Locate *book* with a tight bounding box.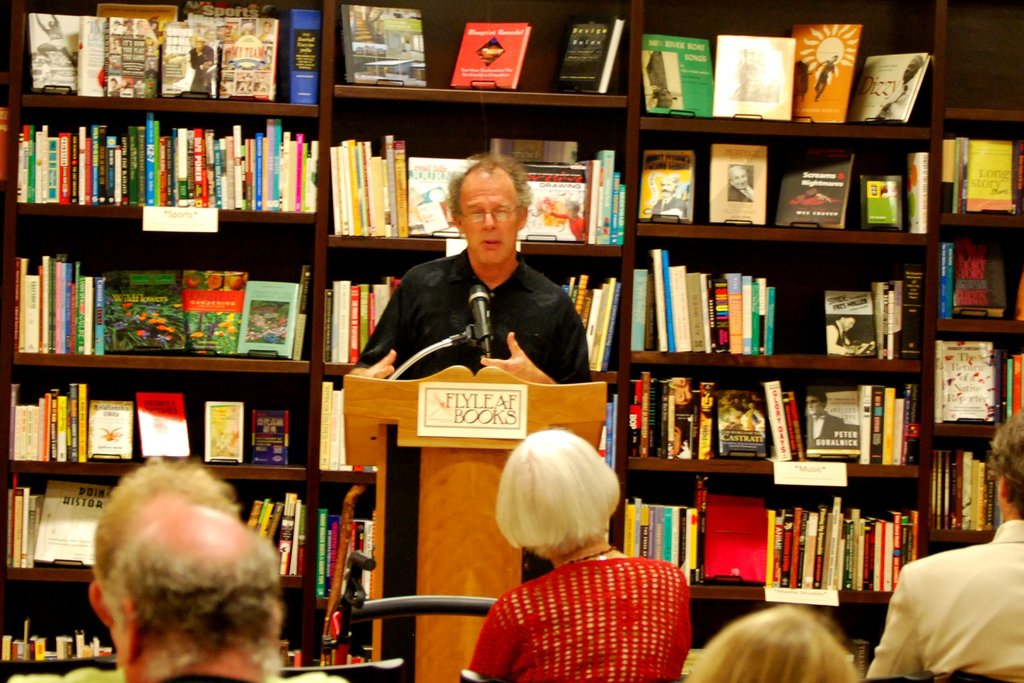
l=279, t=4, r=315, b=108.
